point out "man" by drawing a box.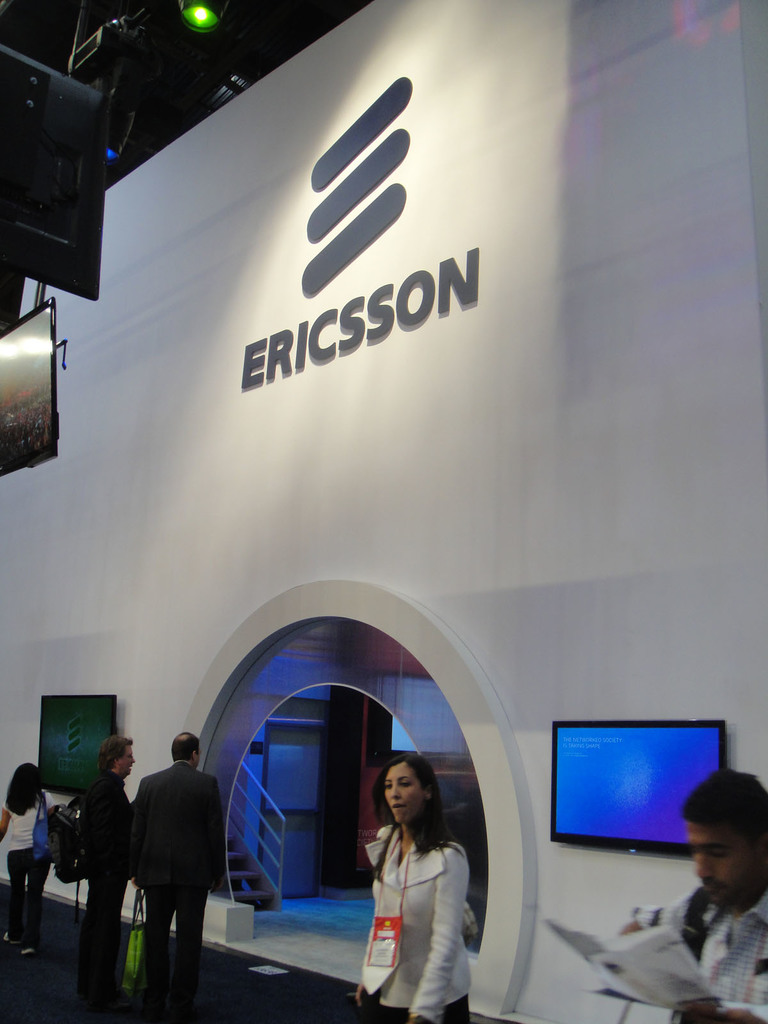
[109, 728, 223, 994].
